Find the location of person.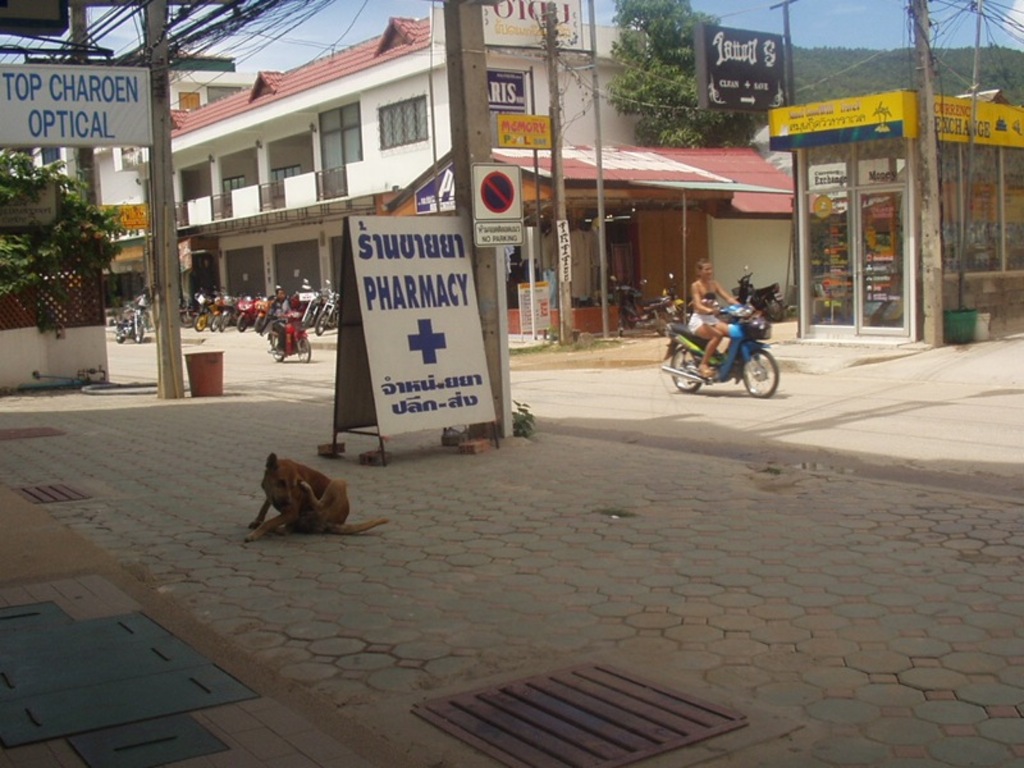
Location: box=[687, 257, 742, 375].
